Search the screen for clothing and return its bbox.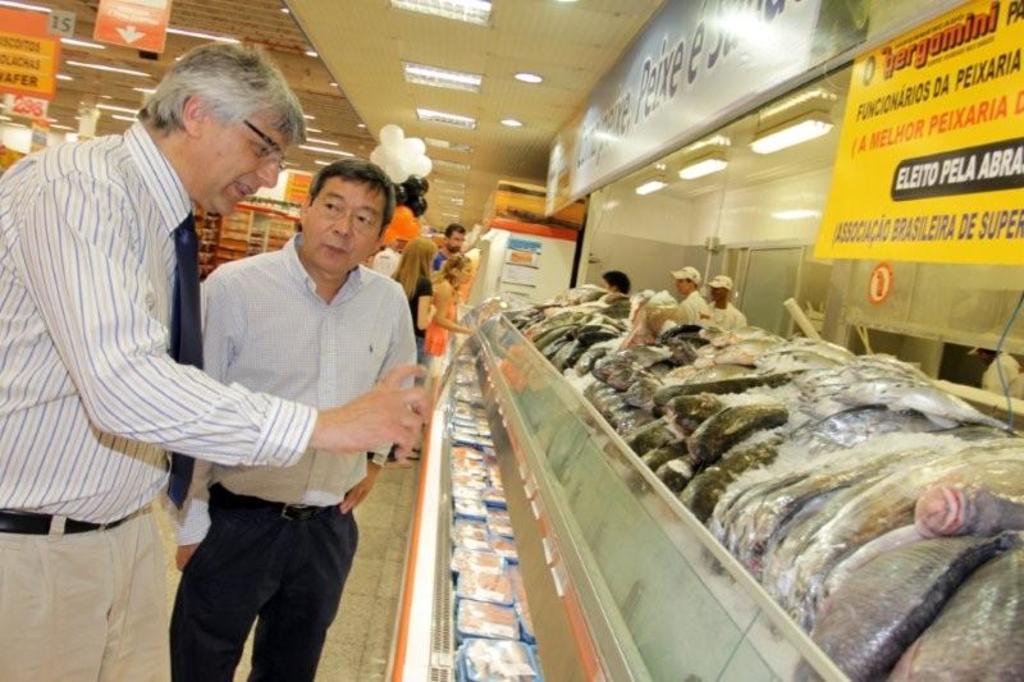
Found: [431,279,457,361].
